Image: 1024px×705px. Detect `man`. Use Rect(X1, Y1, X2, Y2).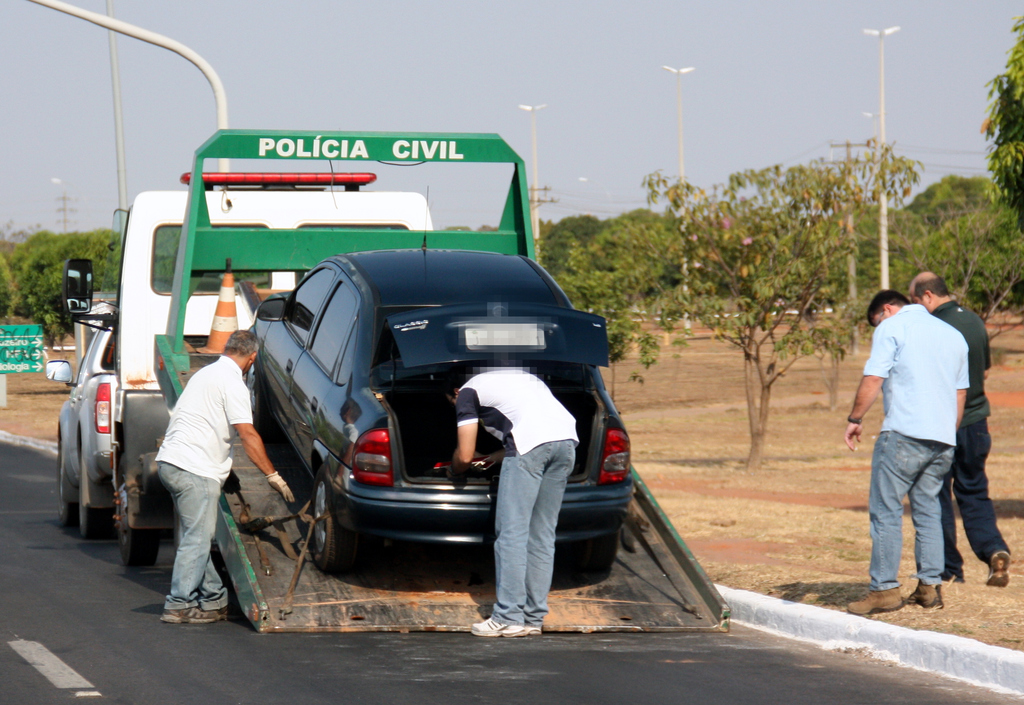
Rect(444, 371, 583, 637).
